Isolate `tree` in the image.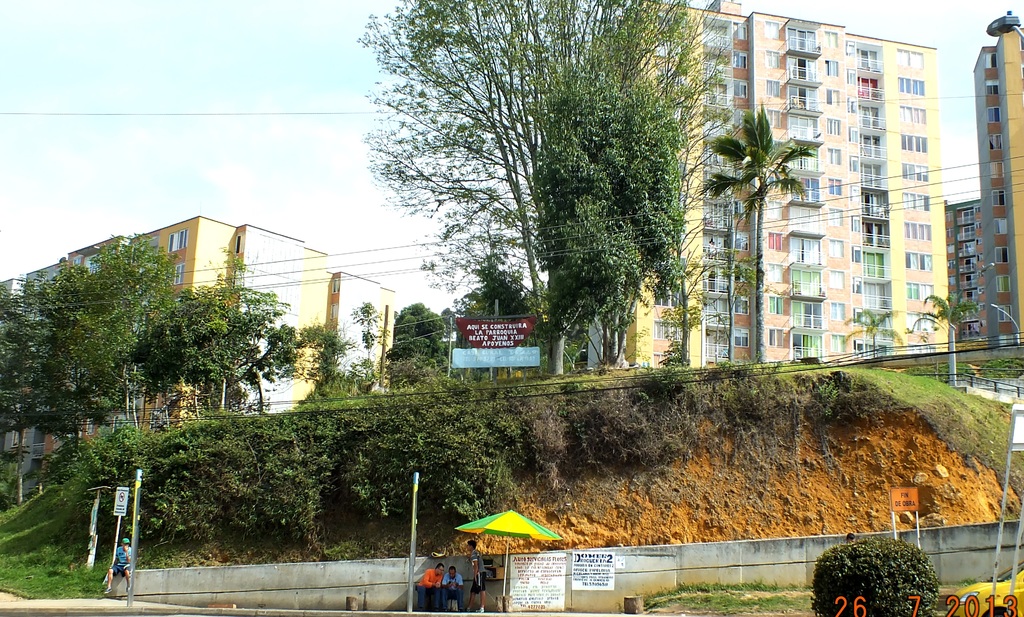
Isolated region: box(160, 431, 234, 555).
